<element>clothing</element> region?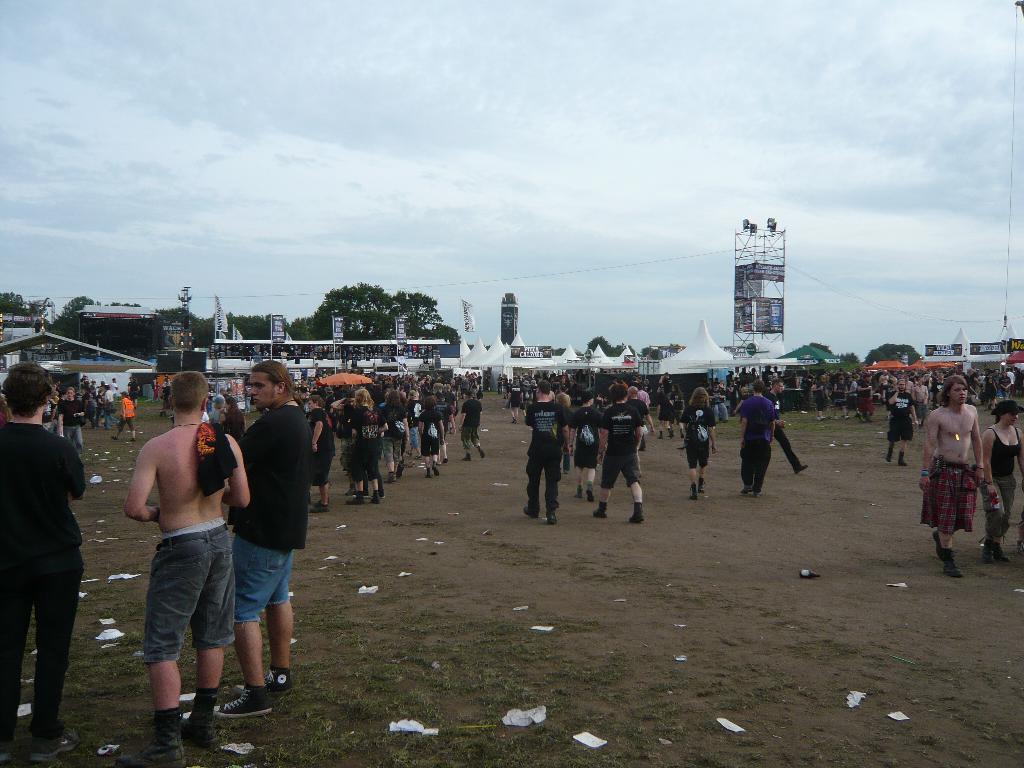
[58,399,81,450]
